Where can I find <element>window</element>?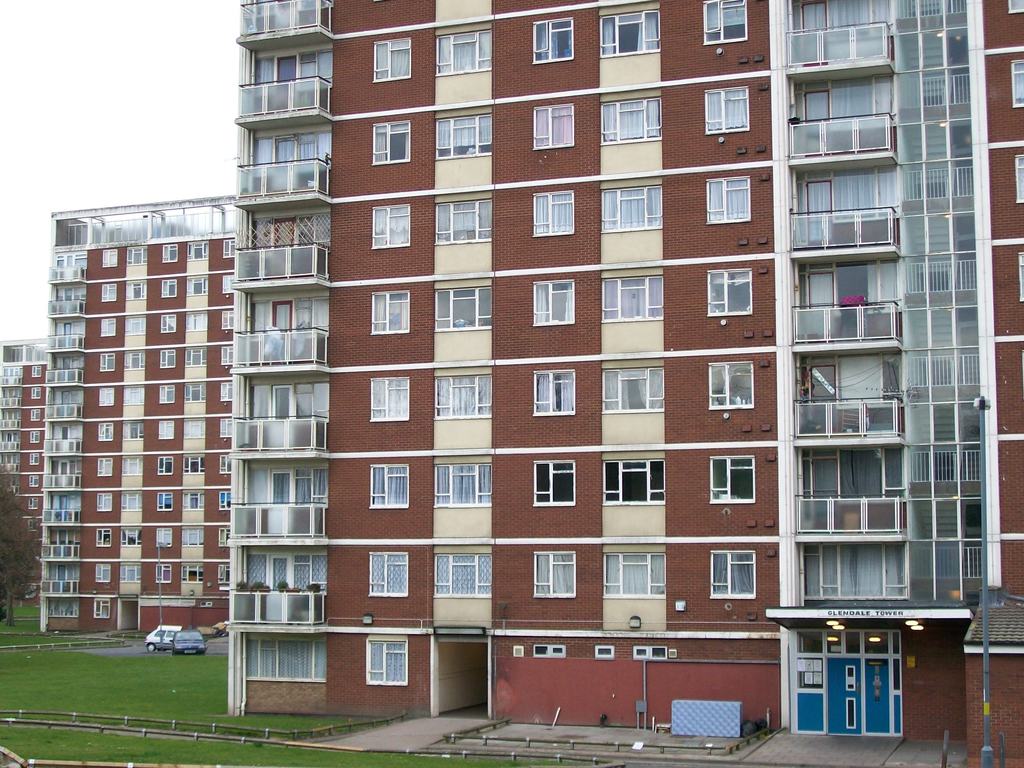
You can find it at BBox(25, 452, 41, 467).
